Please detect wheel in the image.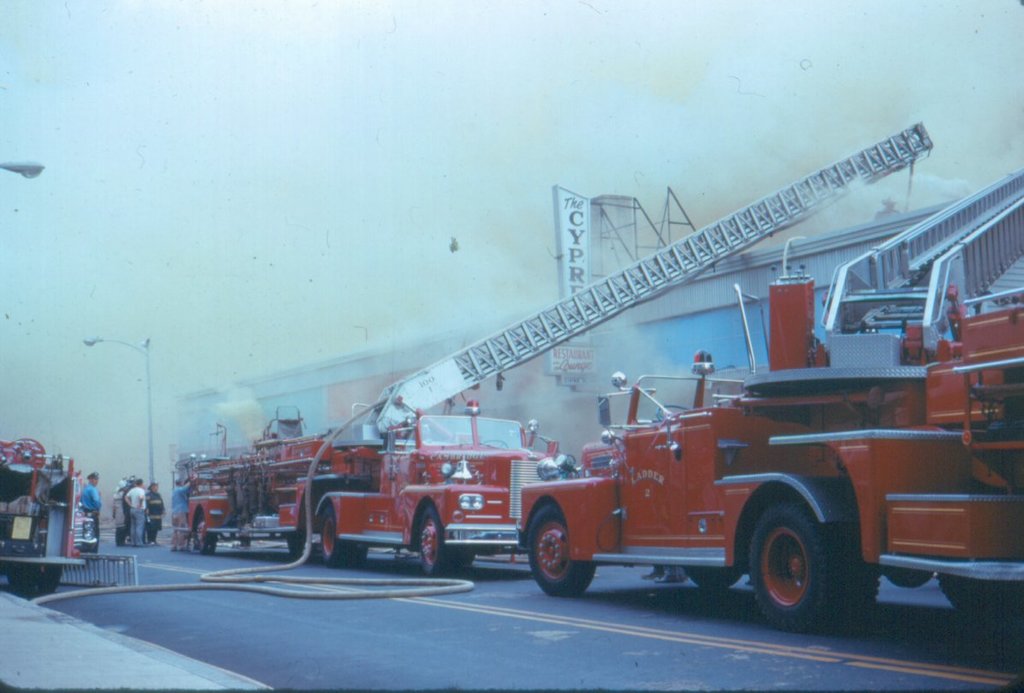
521 500 599 599.
